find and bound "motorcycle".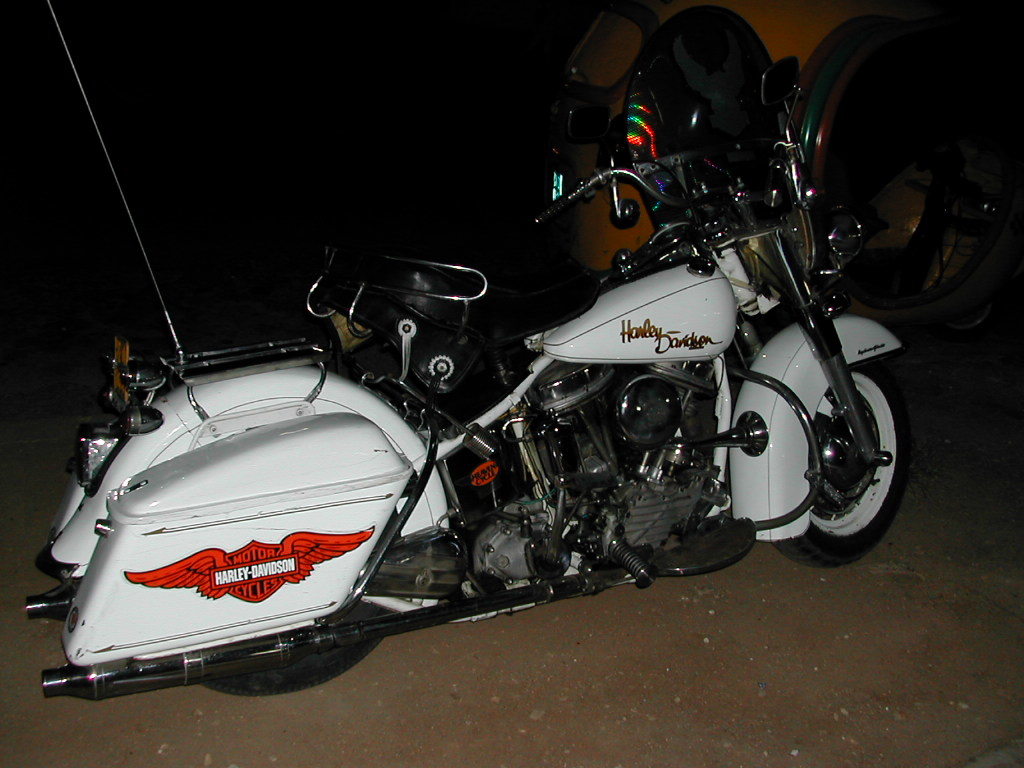
Bound: x1=100, y1=46, x2=908, y2=678.
